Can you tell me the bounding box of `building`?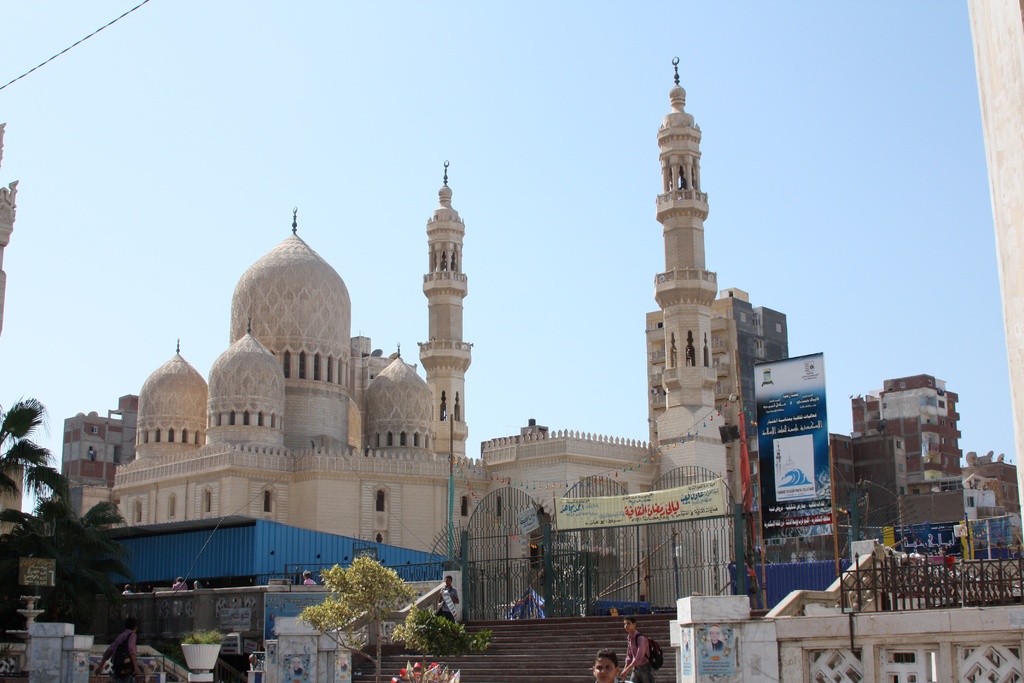
{"x1": 62, "y1": 395, "x2": 134, "y2": 497}.
